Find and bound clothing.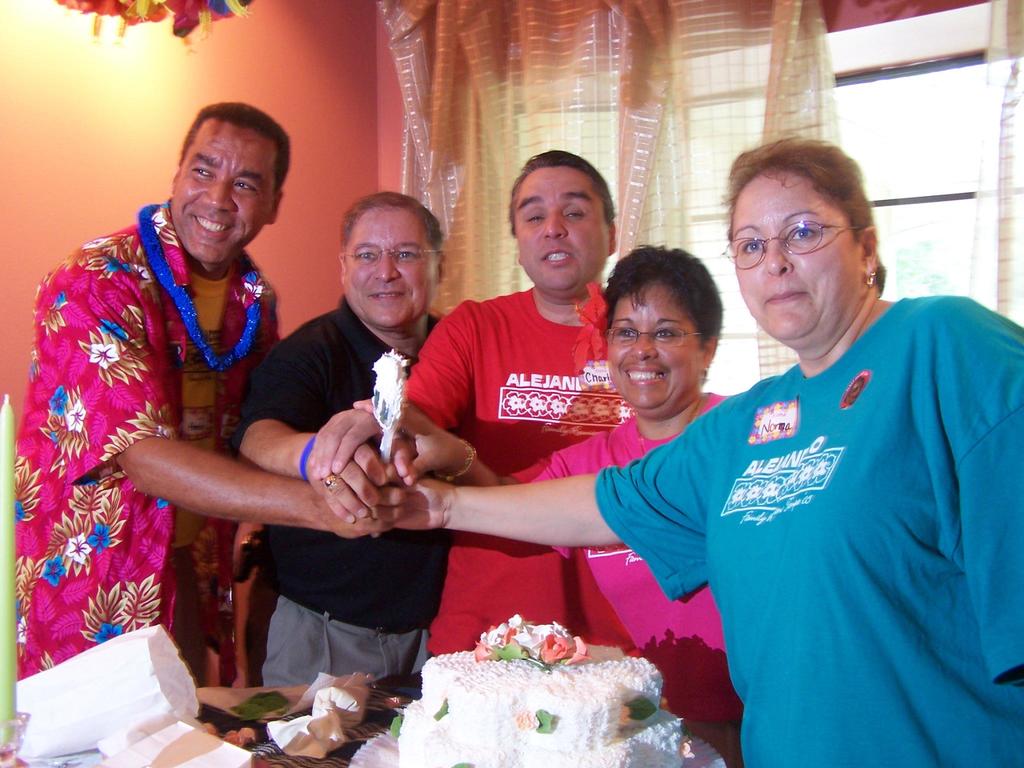
Bound: (x1=414, y1=290, x2=635, y2=648).
